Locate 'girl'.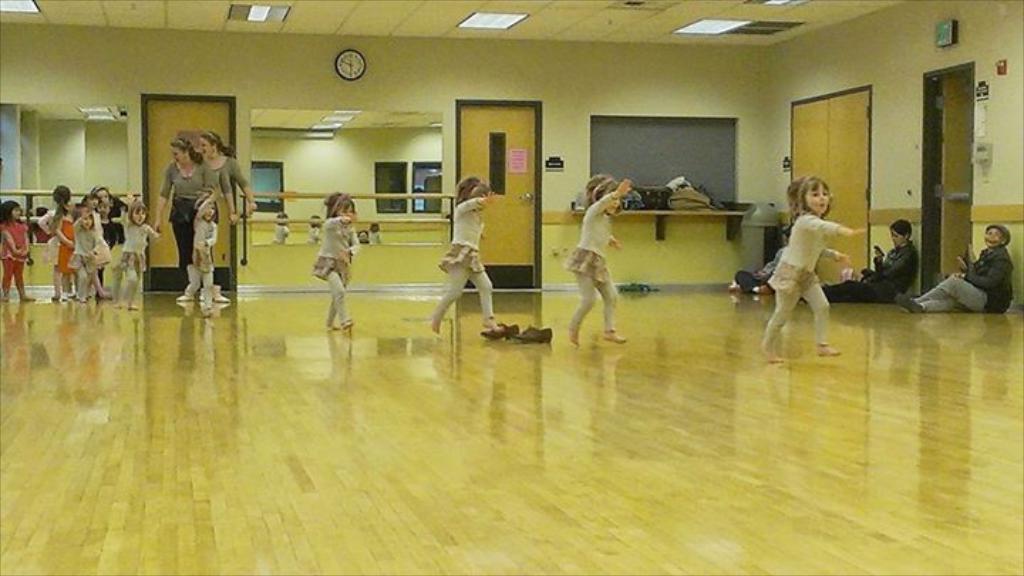
Bounding box: 758, 174, 866, 361.
